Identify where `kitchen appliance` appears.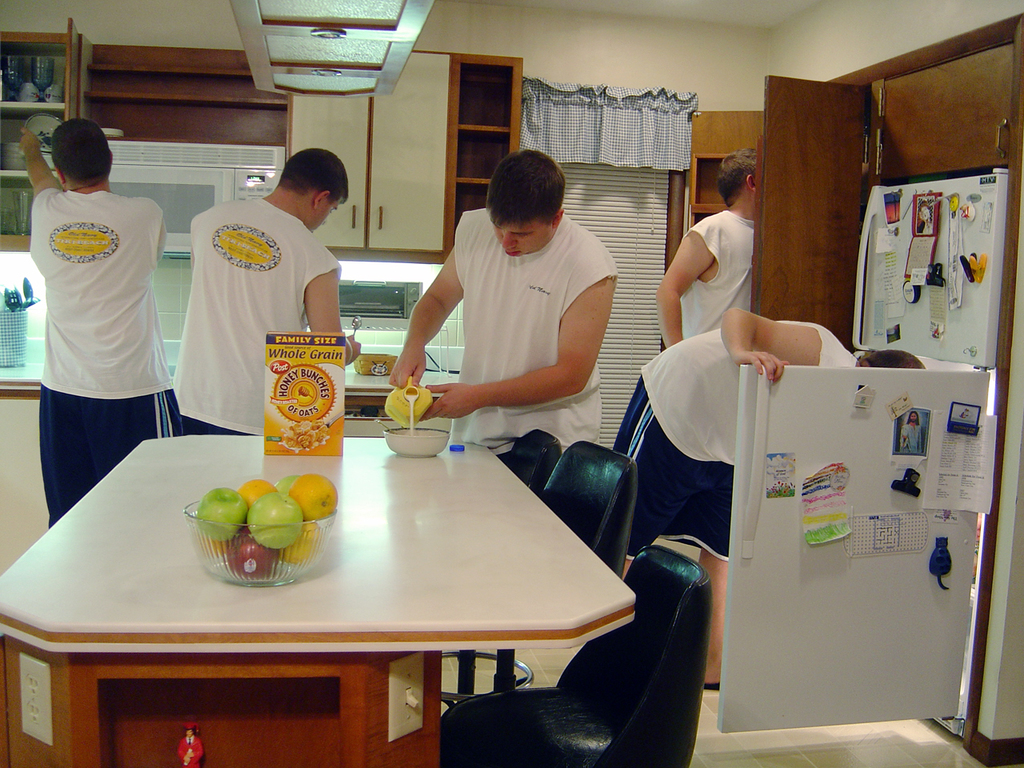
Appears at region(34, 58, 49, 96).
